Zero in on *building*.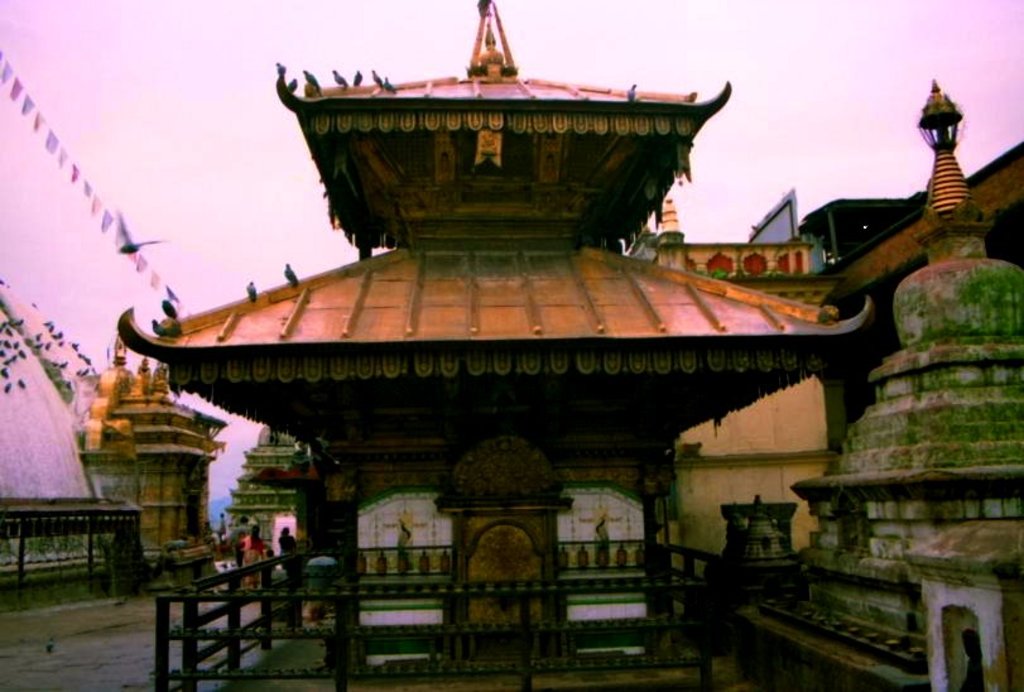
Zeroed in: bbox=[222, 421, 302, 554].
